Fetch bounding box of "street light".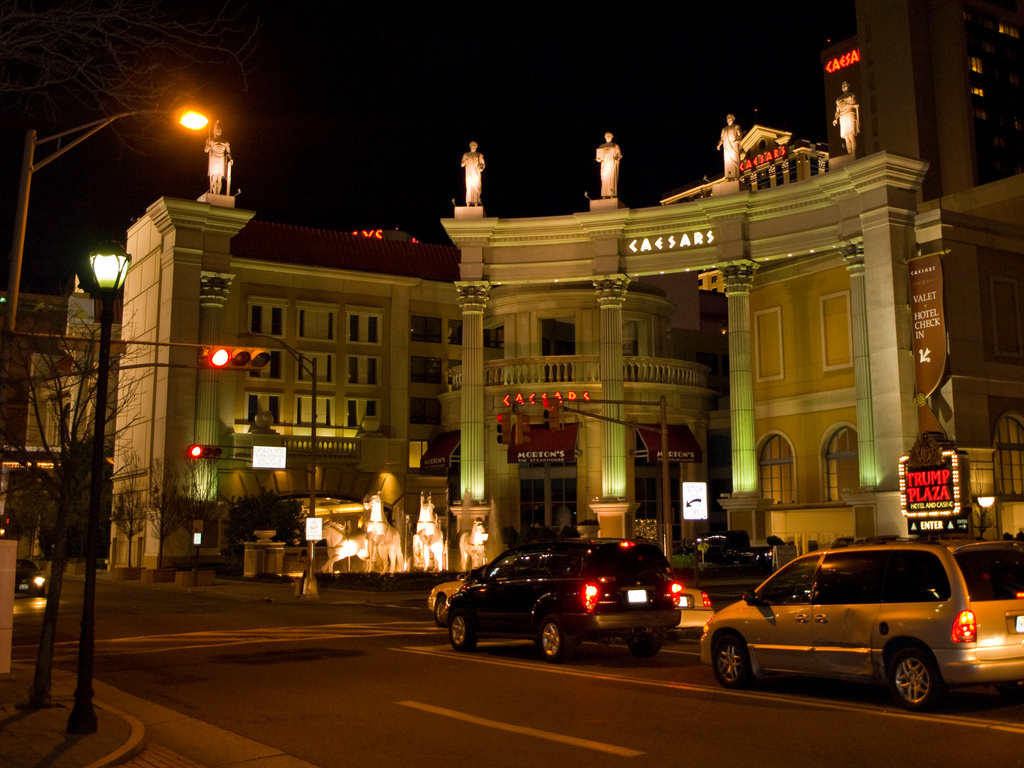
Bbox: locate(0, 101, 209, 391).
